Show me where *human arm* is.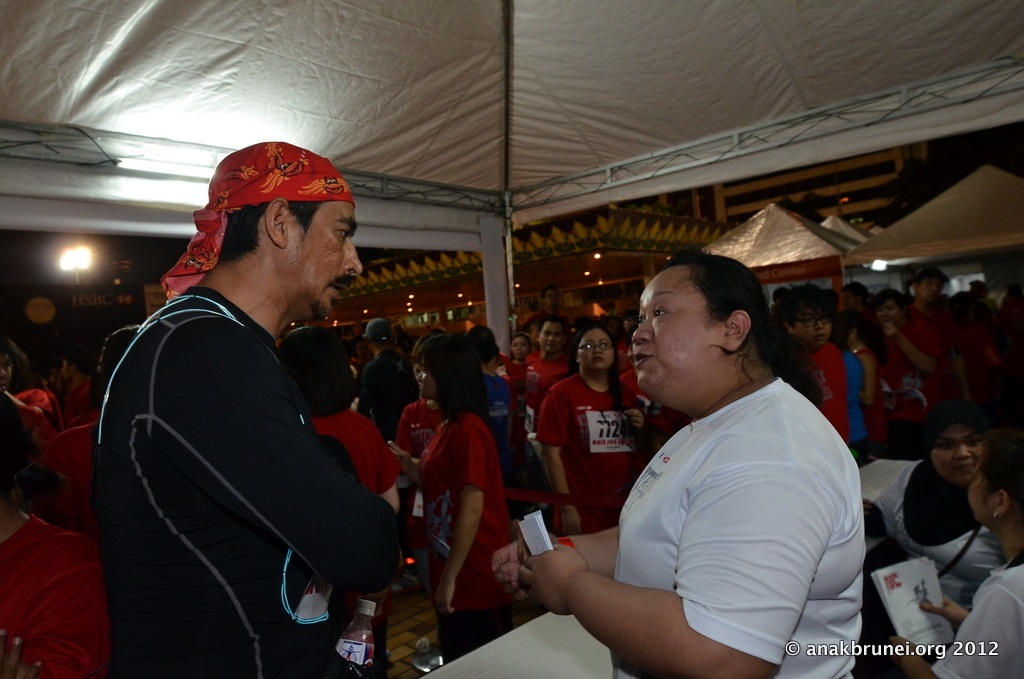
*human arm* is at [x1=356, y1=410, x2=405, y2=515].
